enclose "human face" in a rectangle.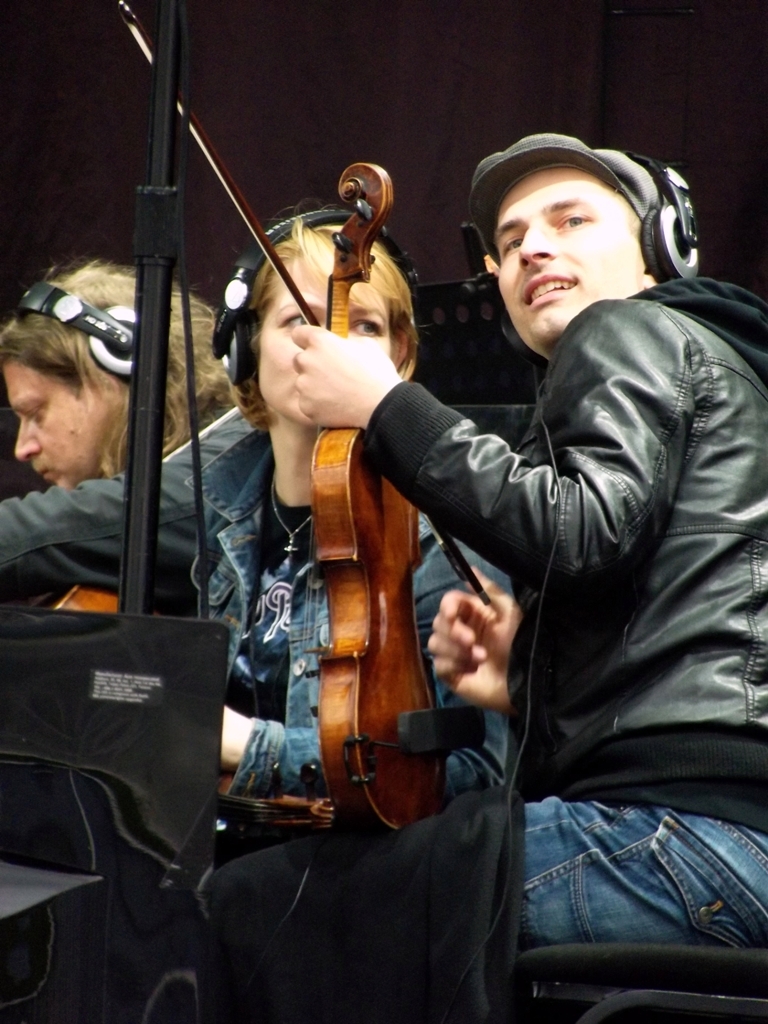
(0, 361, 115, 491).
